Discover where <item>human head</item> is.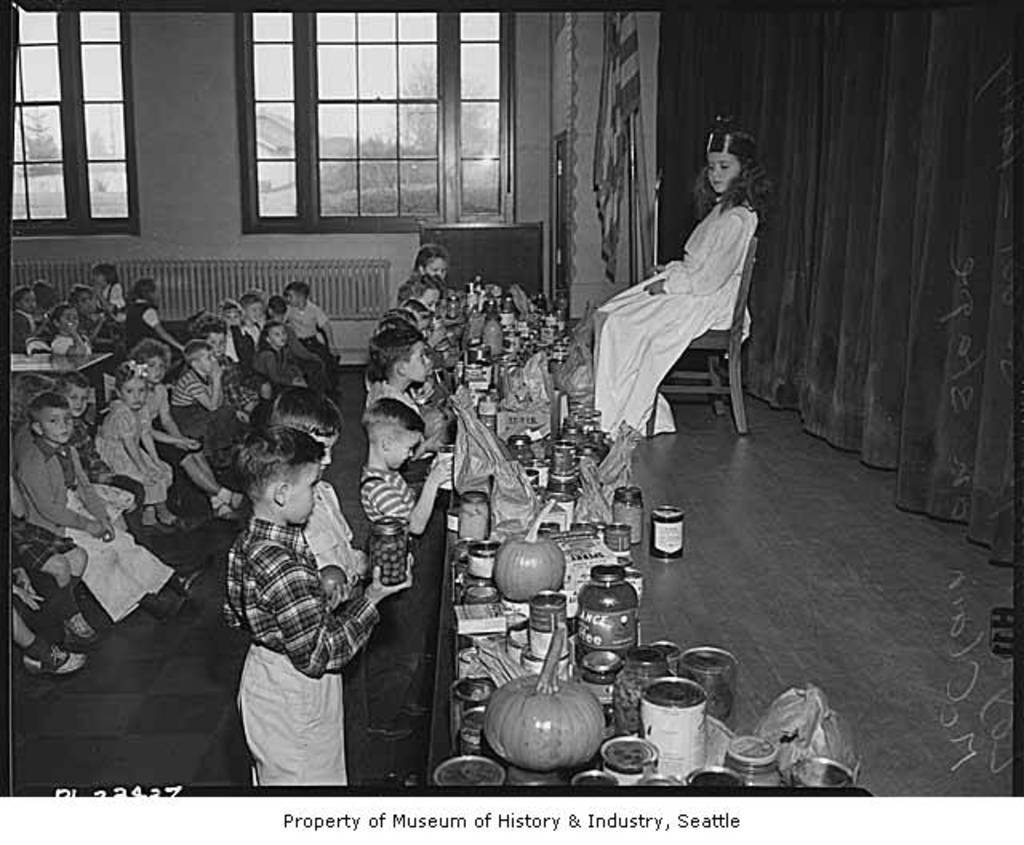
Discovered at [256,389,339,471].
